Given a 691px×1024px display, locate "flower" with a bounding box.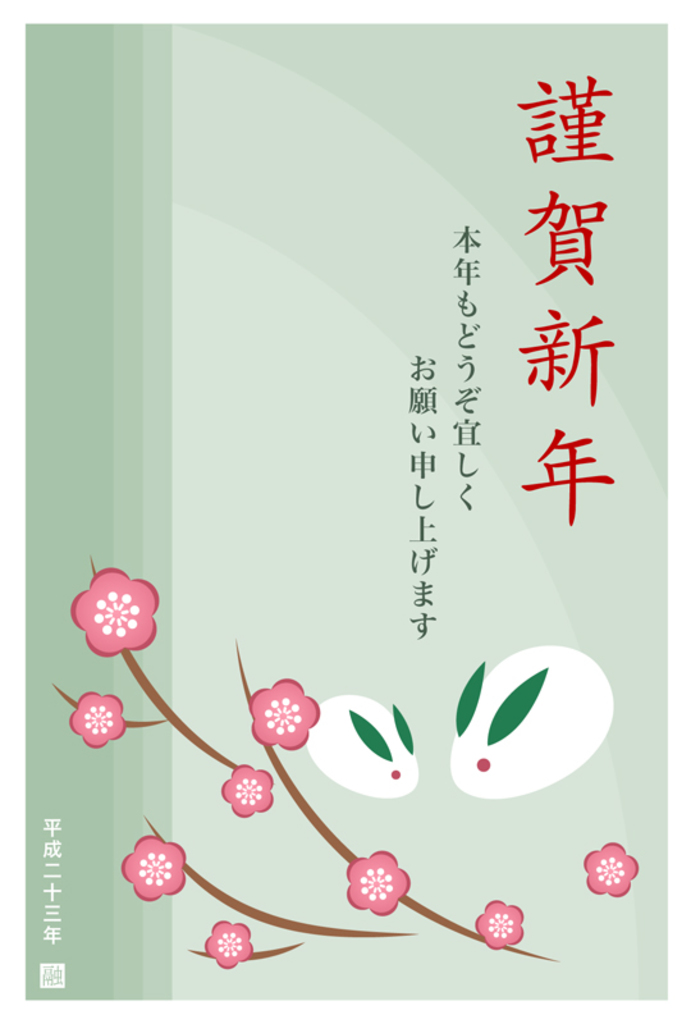
Located: {"x1": 346, "y1": 849, "x2": 409, "y2": 915}.
